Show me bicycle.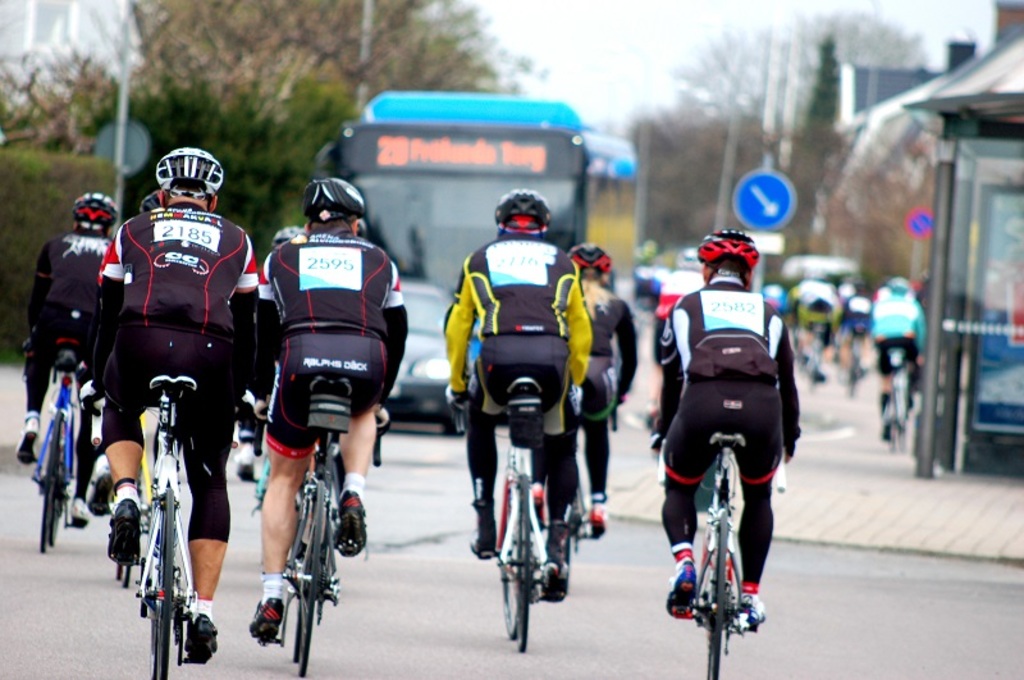
bicycle is here: rect(257, 392, 357, 679).
